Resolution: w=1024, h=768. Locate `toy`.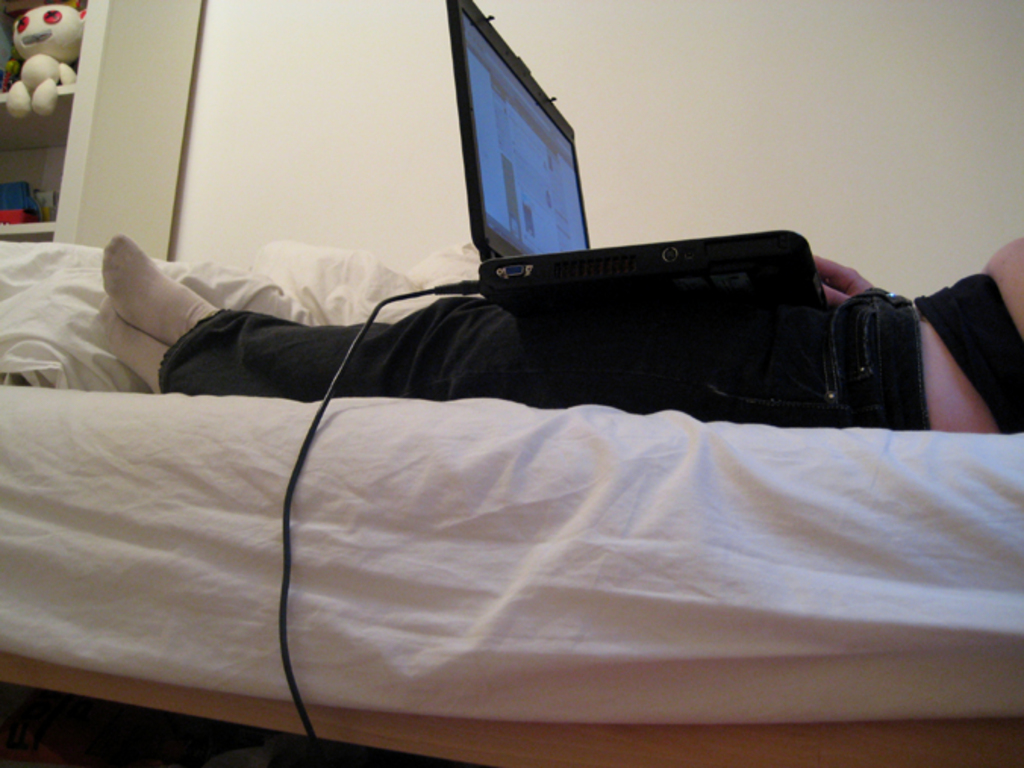
box=[0, 0, 91, 126].
